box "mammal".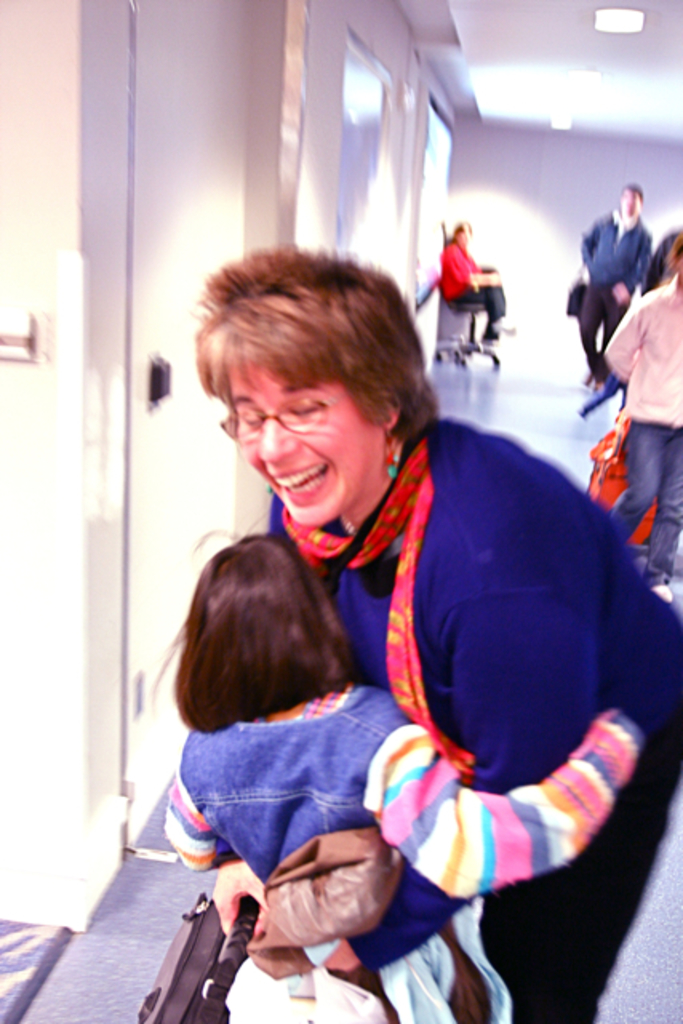
<bbox>433, 218, 513, 347</bbox>.
